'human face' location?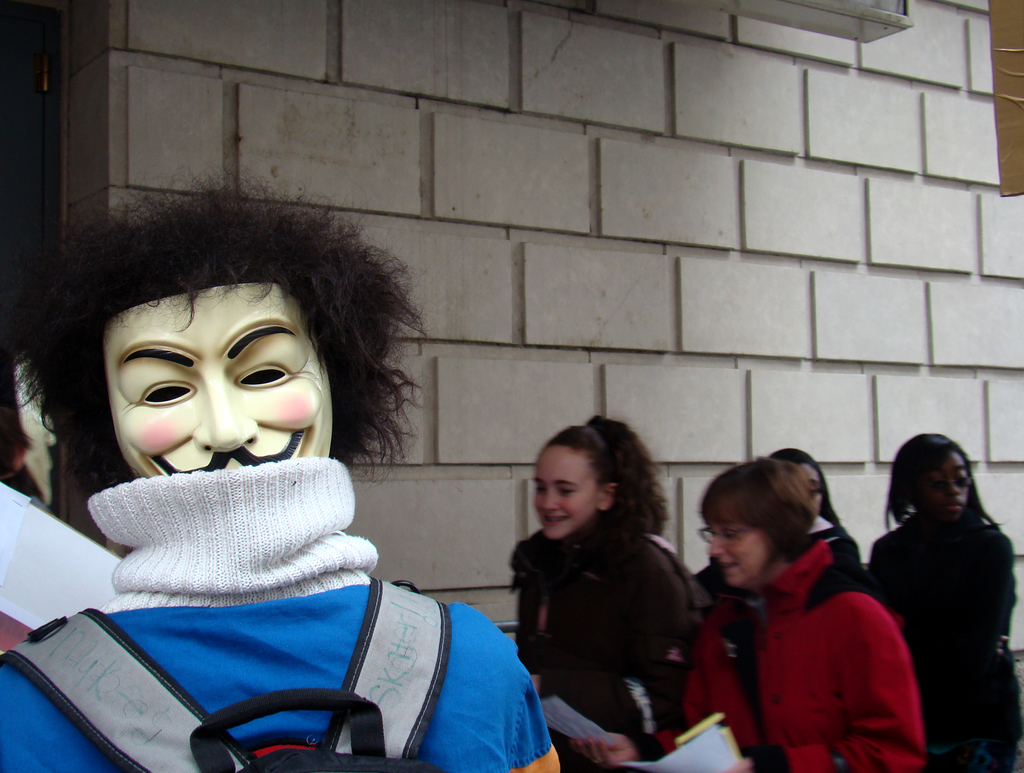
pyautogui.locateOnScreen(707, 499, 769, 592)
